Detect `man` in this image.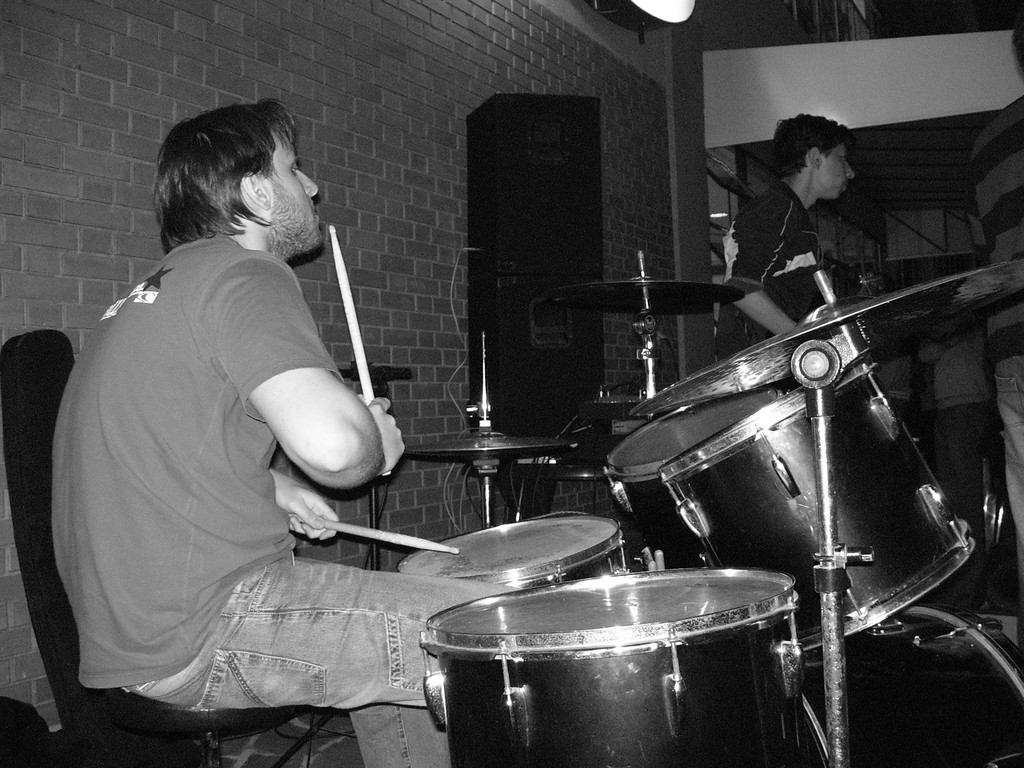
Detection: {"left": 915, "top": 291, "right": 1016, "bottom": 572}.
